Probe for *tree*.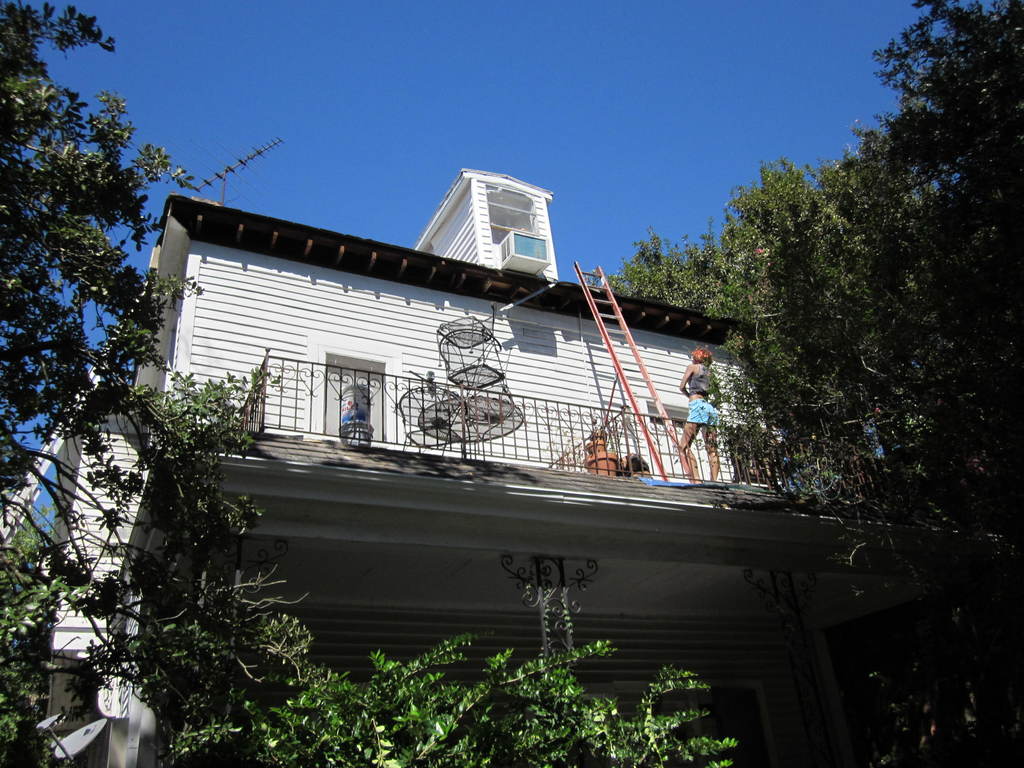
Probe result: {"x1": 152, "y1": 626, "x2": 748, "y2": 767}.
